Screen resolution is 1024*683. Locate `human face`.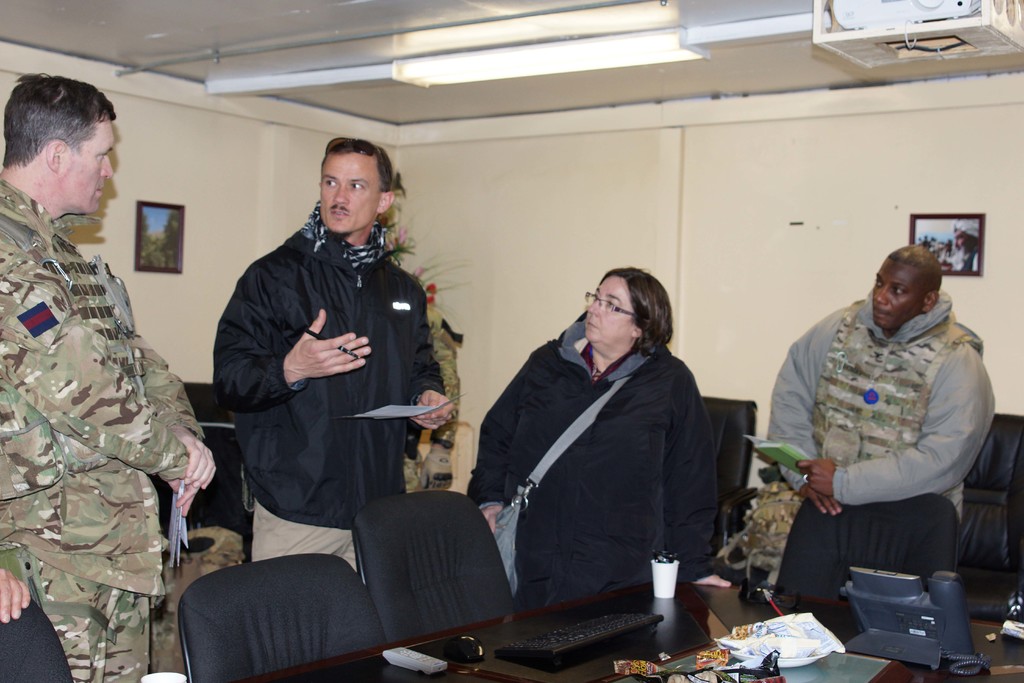
select_region(321, 150, 378, 231).
